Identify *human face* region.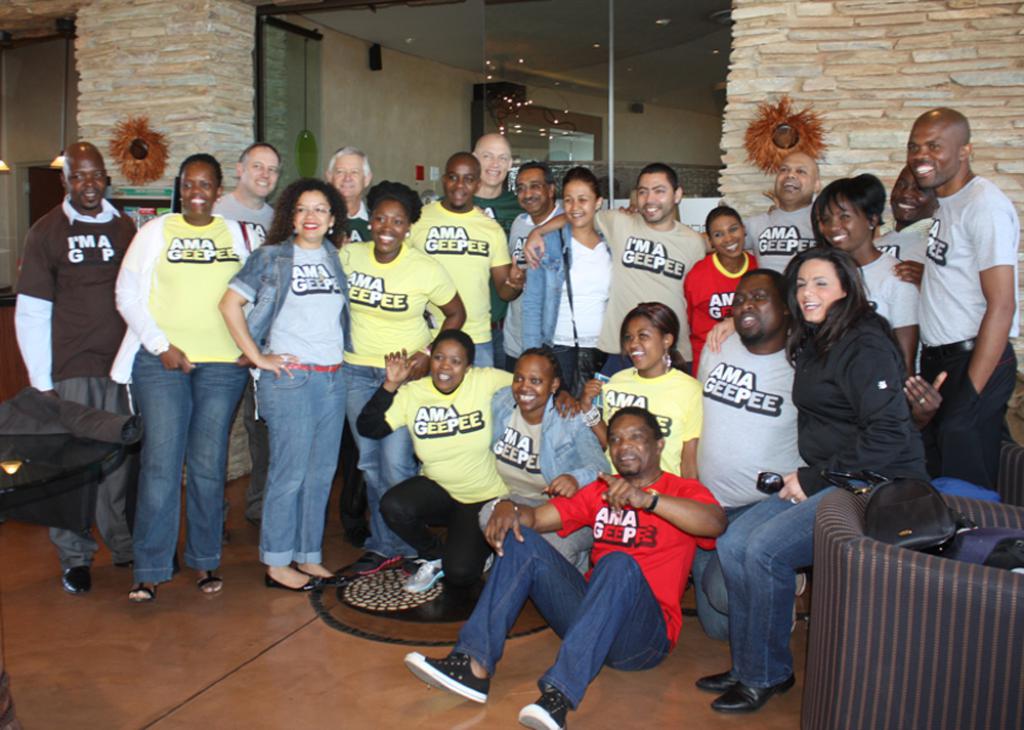
Region: l=176, t=160, r=221, b=220.
